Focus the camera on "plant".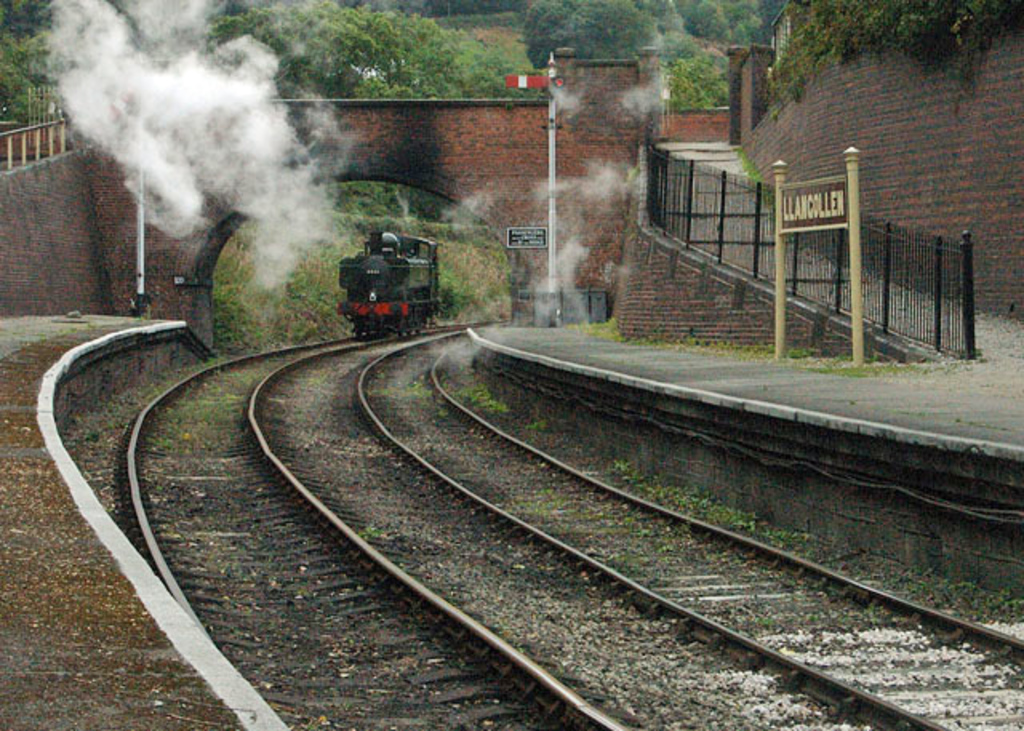
Focus region: l=576, t=314, r=629, b=342.
